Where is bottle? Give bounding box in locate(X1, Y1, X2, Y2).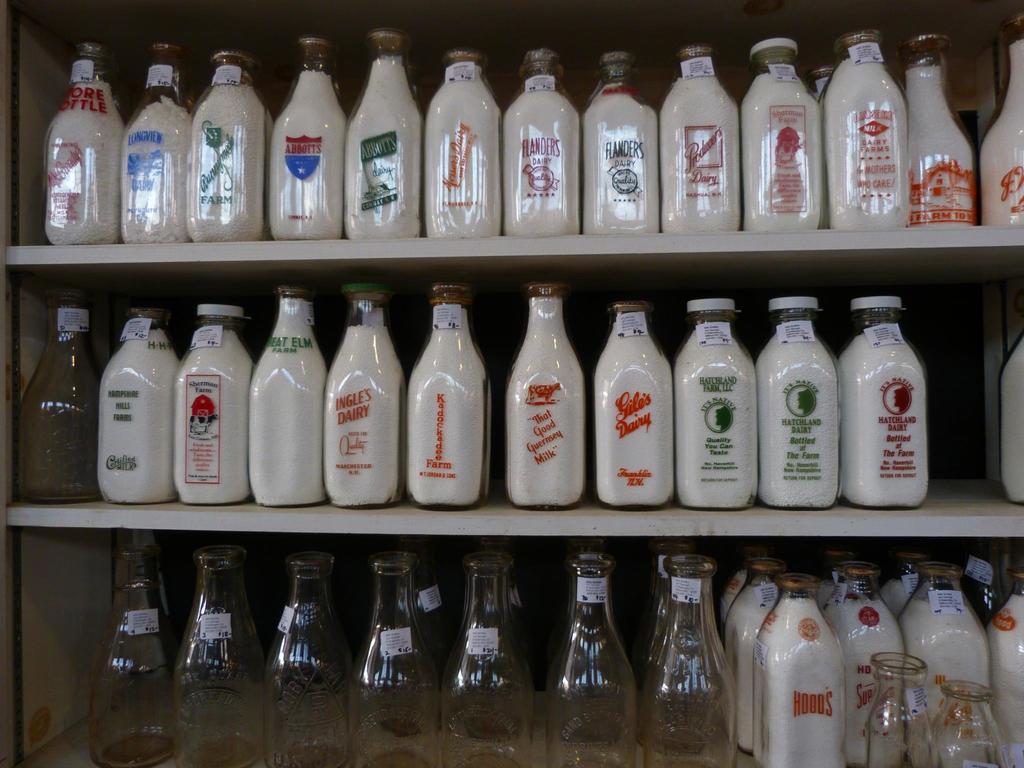
locate(740, 36, 822, 228).
